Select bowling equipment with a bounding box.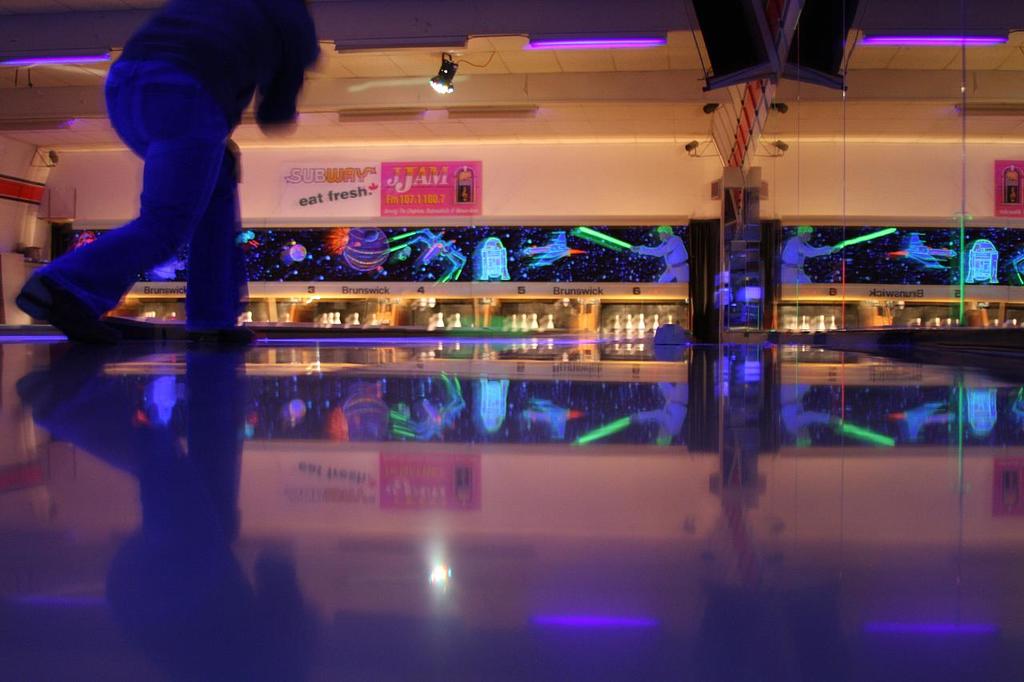
509, 311, 519, 329.
